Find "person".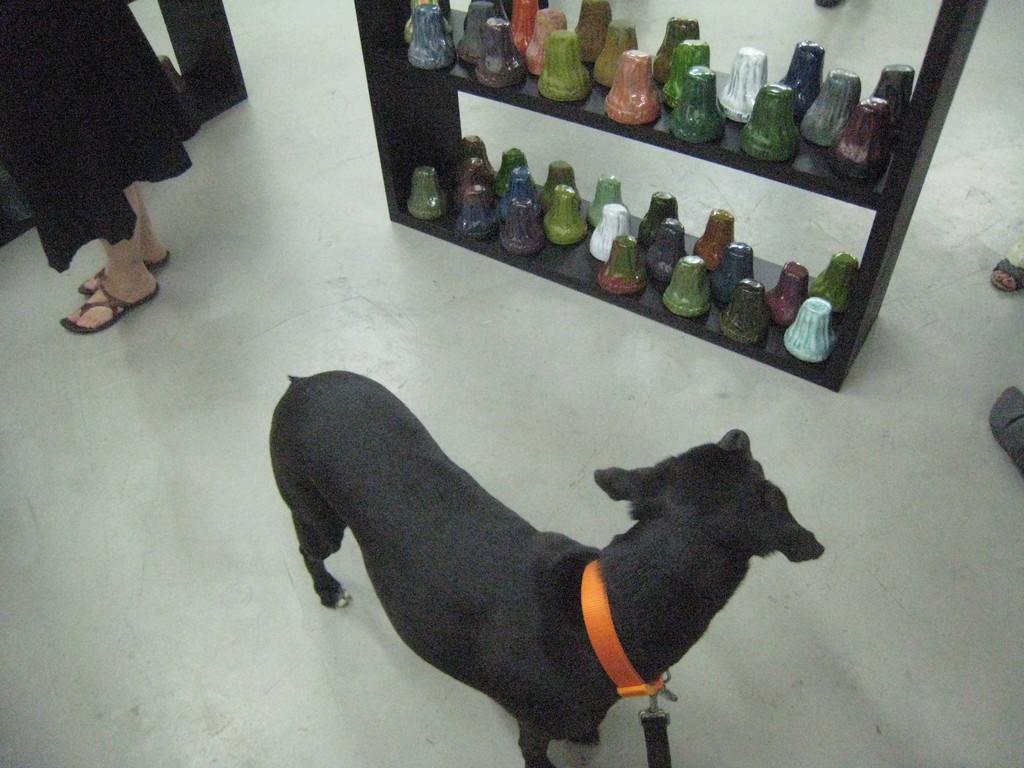
pyautogui.locateOnScreen(991, 243, 1023, 295).
